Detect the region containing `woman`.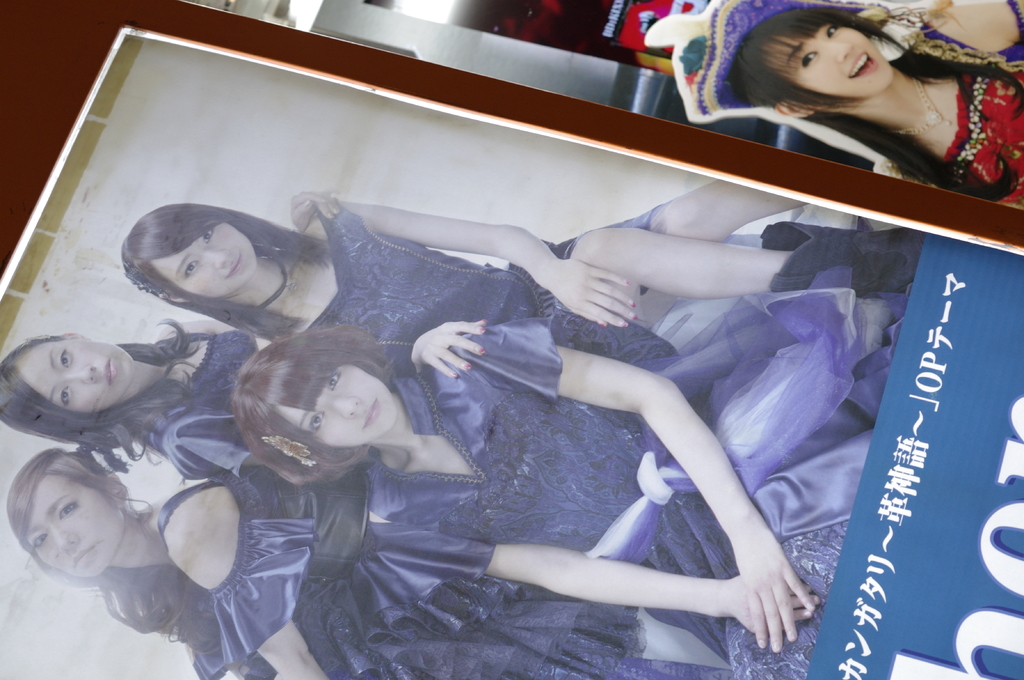
region(0, 447, 735, 679).
